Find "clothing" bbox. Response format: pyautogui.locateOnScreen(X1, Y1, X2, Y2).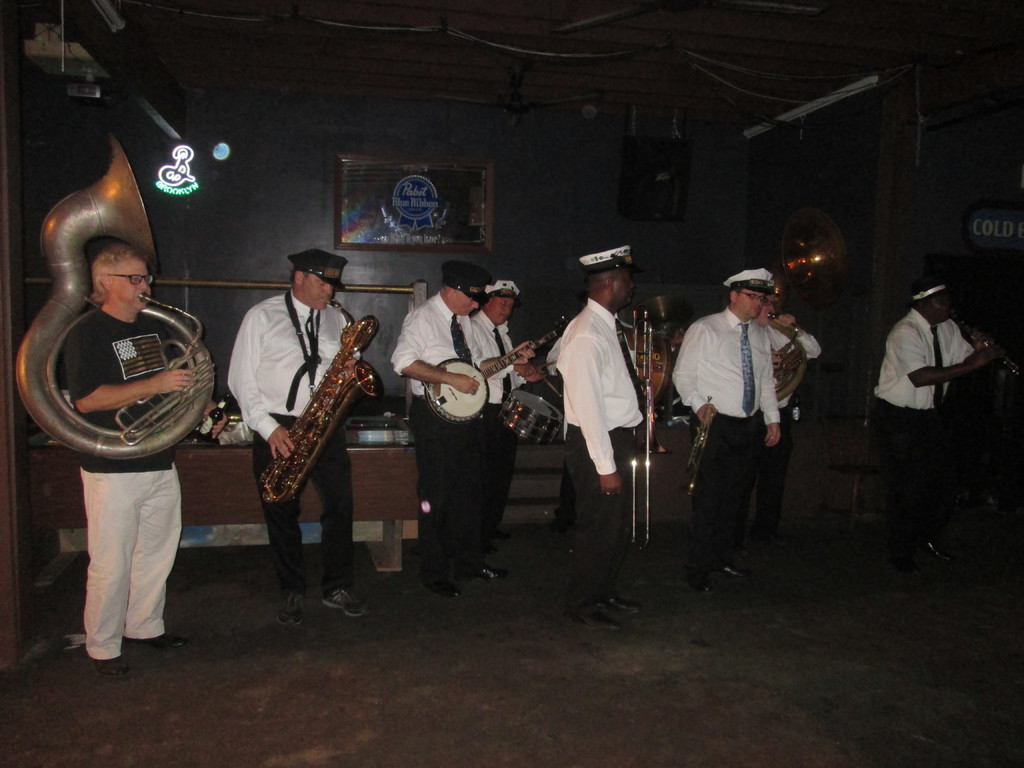
pyautogui.locateOnScreen(239, 306, 376, 442).
